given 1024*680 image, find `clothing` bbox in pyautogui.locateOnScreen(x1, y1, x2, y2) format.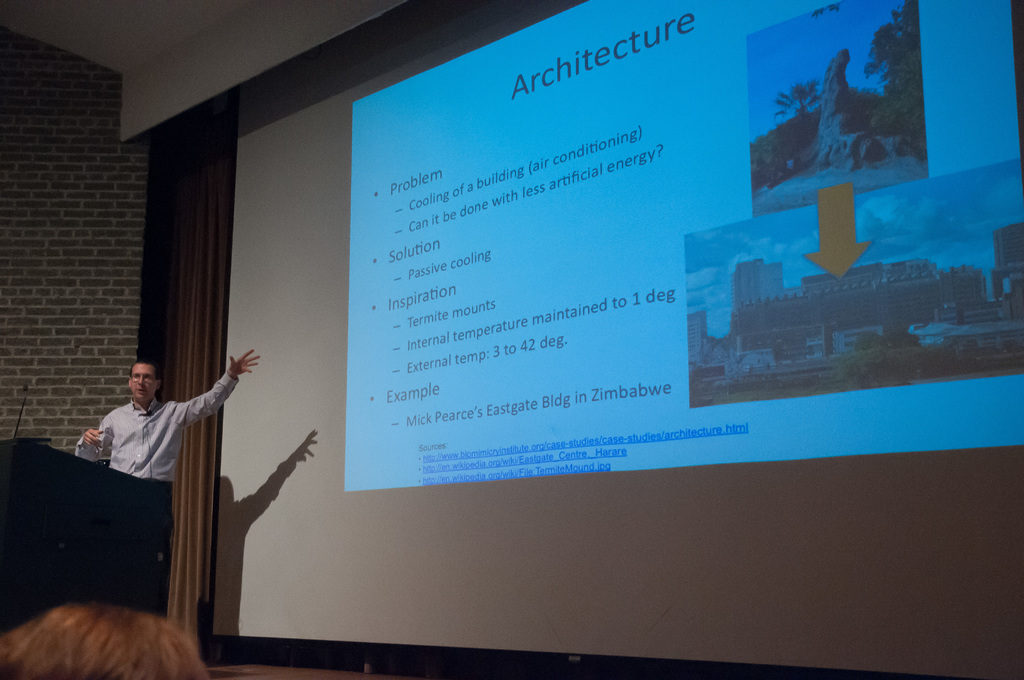
pyautogui.locateOnScreen(72, 363, 231, 554).
